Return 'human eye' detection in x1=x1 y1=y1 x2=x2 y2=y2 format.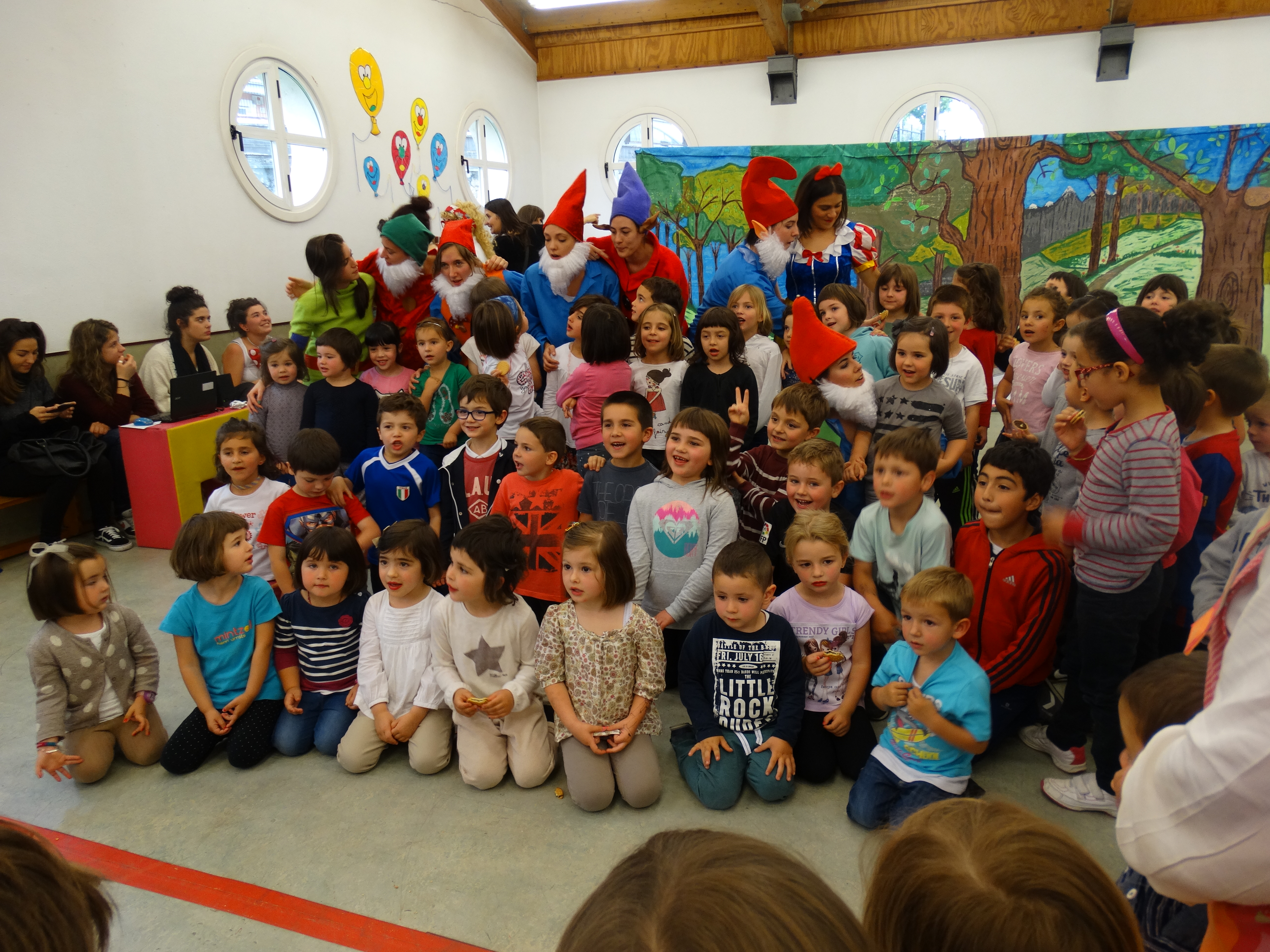
x1=265 y1=90 x2=267 y2=93.
